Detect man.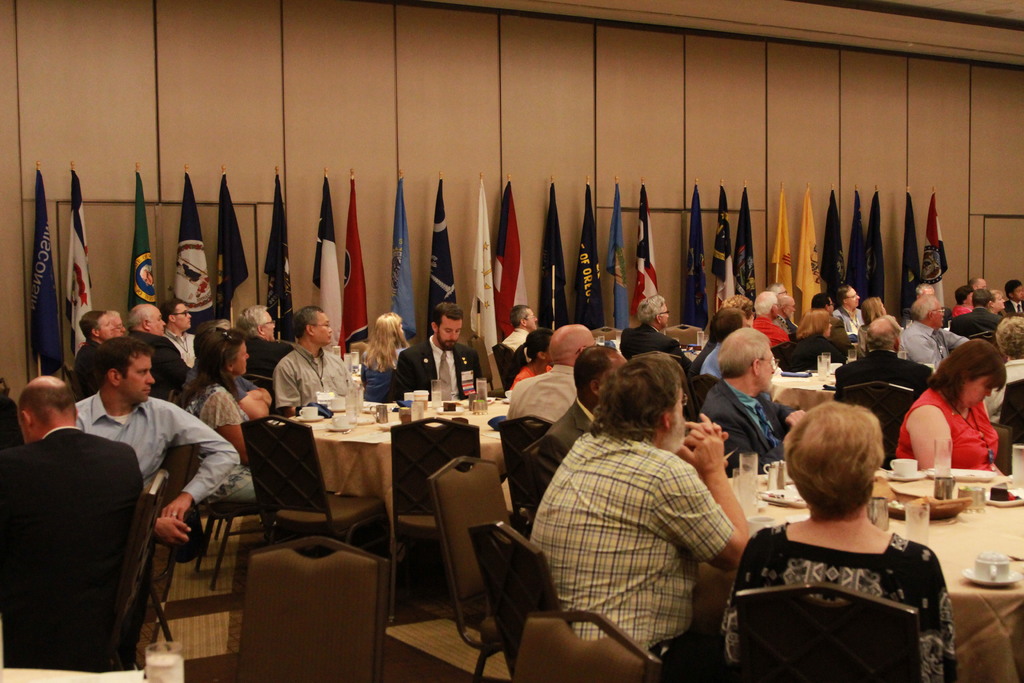
Detected at locate(68, 307, 114, 399).
